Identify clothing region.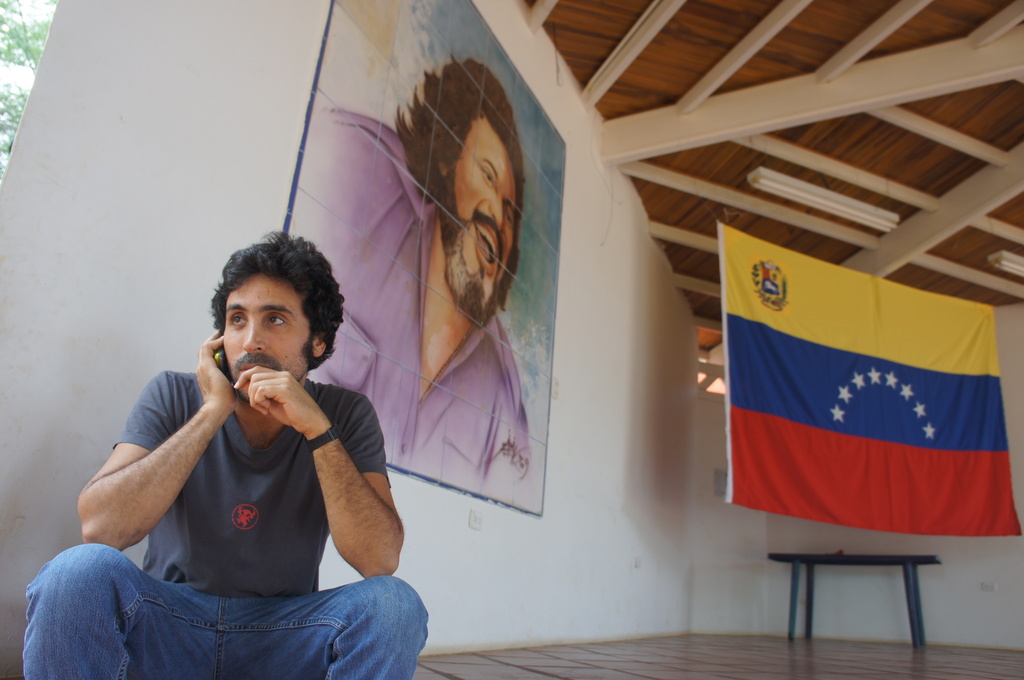
Region: l=112, t=368, r=388, b=595.
